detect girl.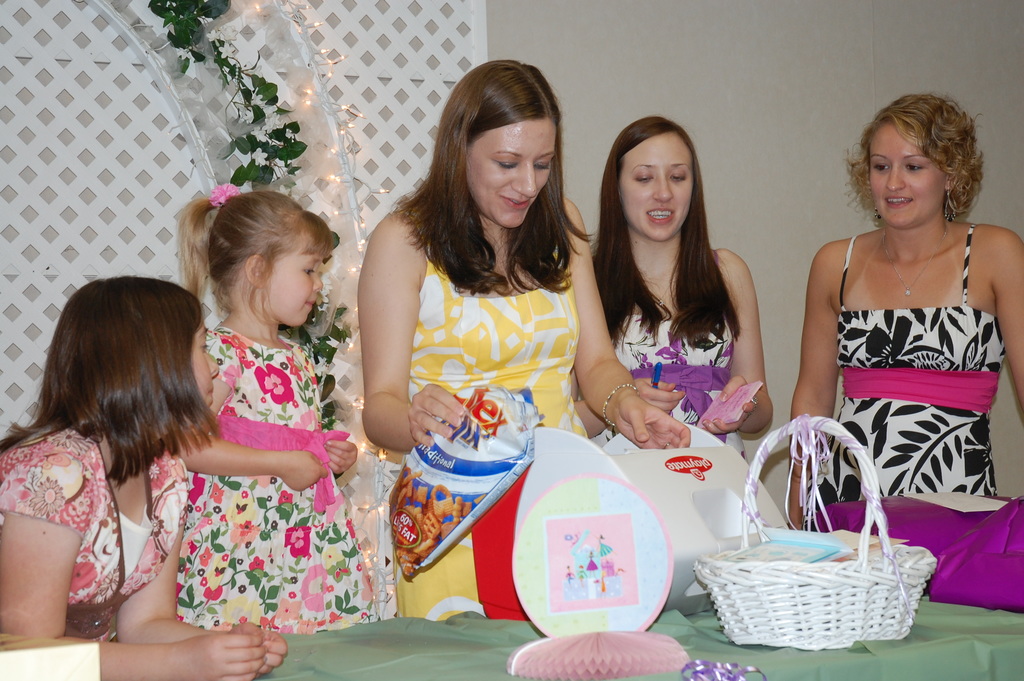
Detected at 0,265,291,680.
